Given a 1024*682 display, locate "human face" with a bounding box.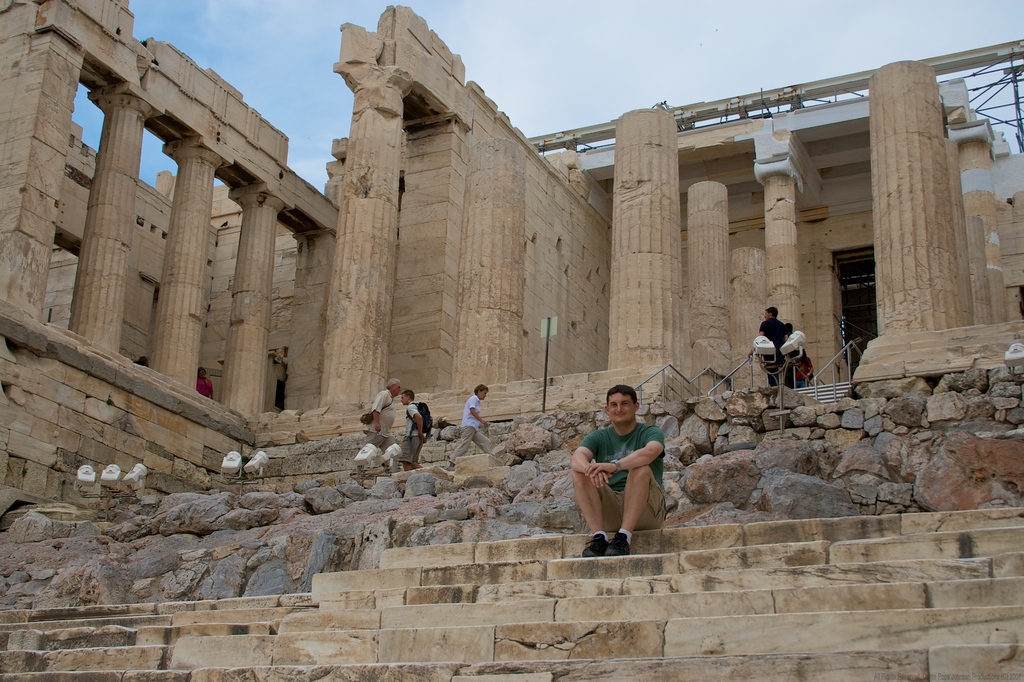
Located: rect(765, 311, 771, 320).
